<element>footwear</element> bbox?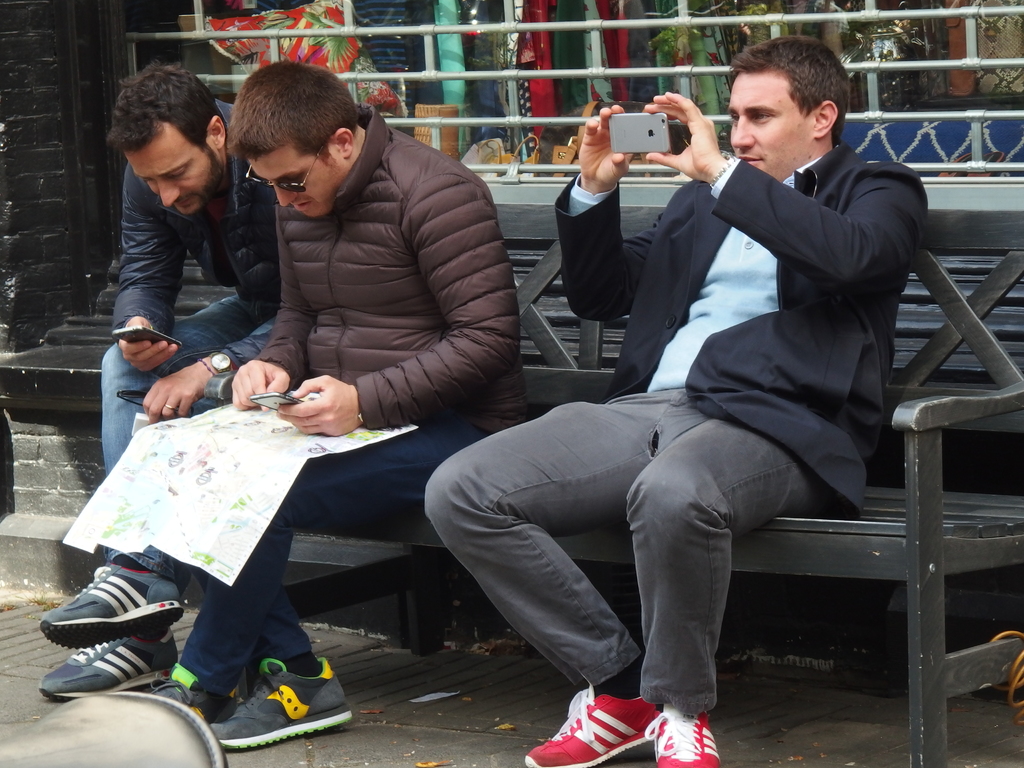
x1=148, y1=659, x2=237, y2=723
